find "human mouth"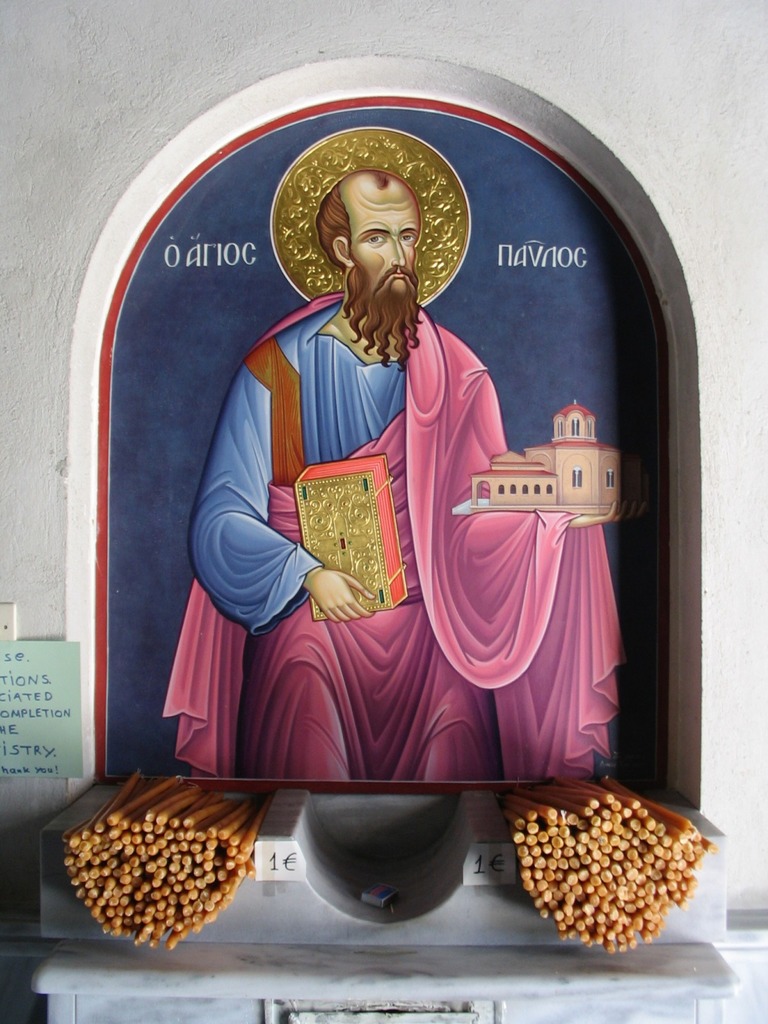
x1=387, y1=270, x2=410, y2=279
